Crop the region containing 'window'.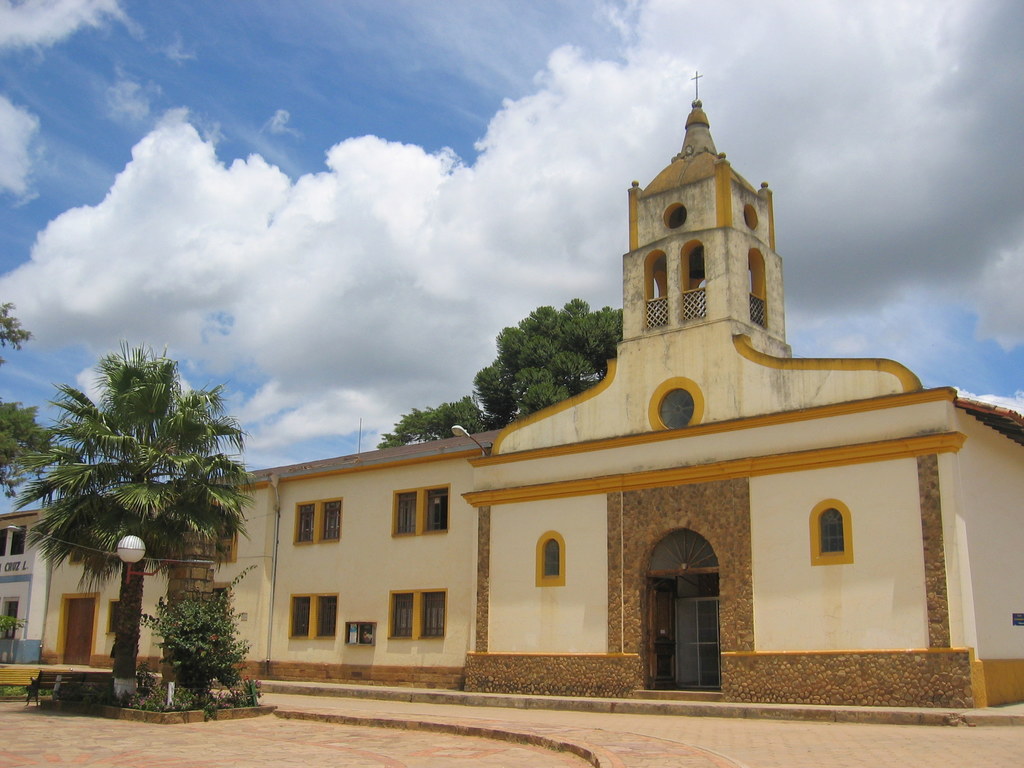
Crop region: <bbox>387, 481, 449, 537</bbox>.
